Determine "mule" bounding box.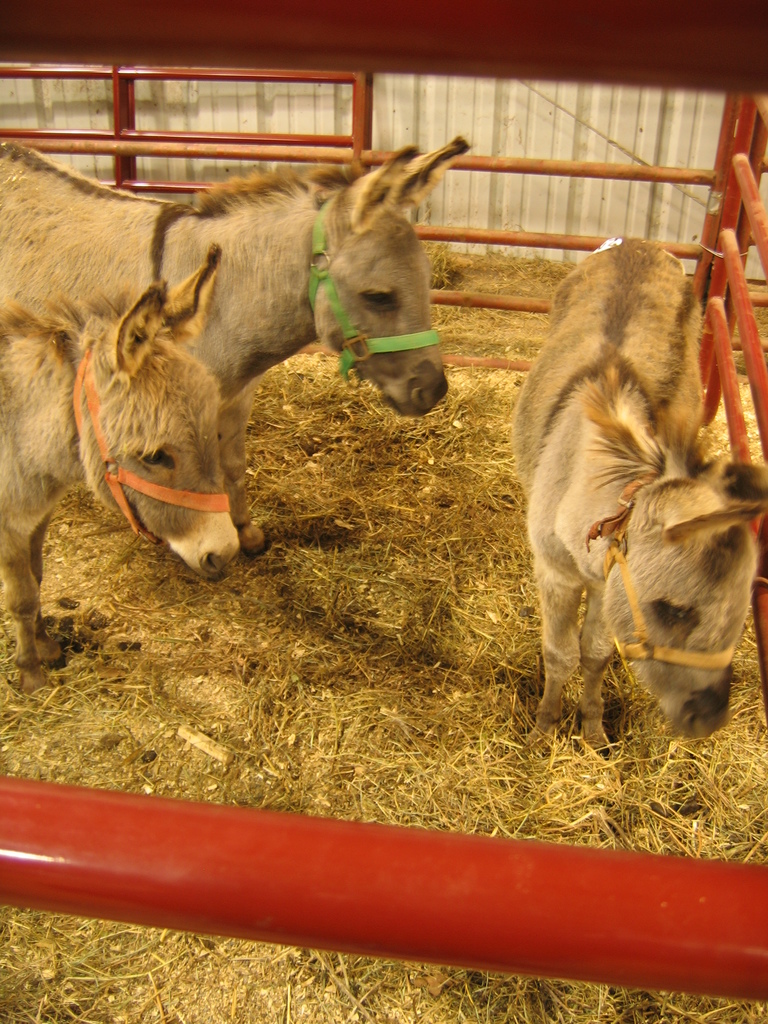
Determined: bbox=(506, 236, 767, 758).
